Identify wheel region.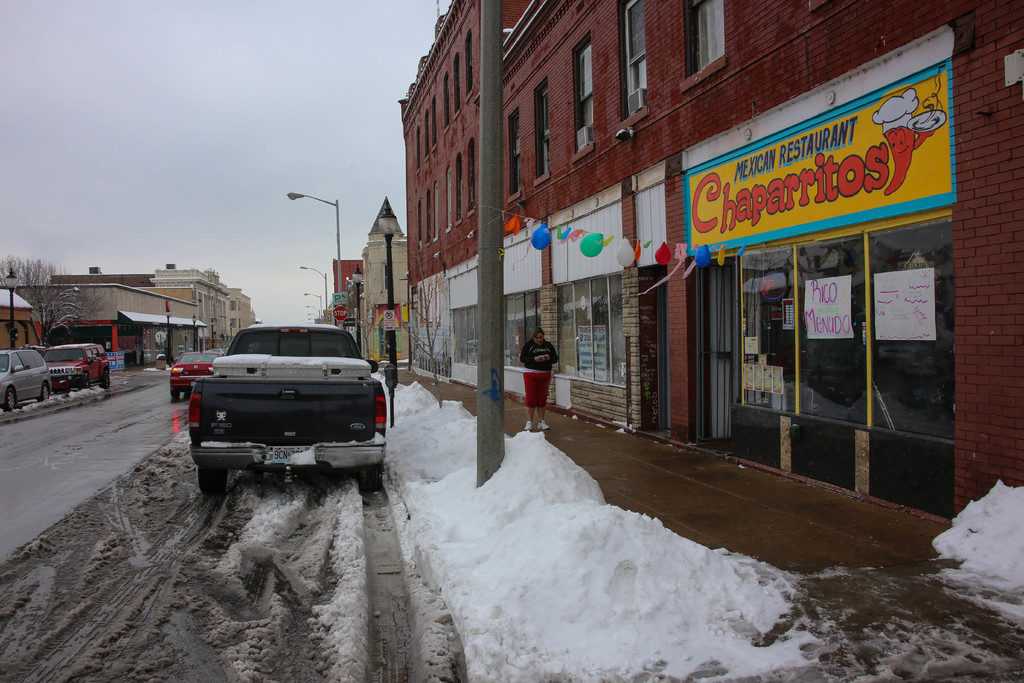
Region: 84 374 89 384.
